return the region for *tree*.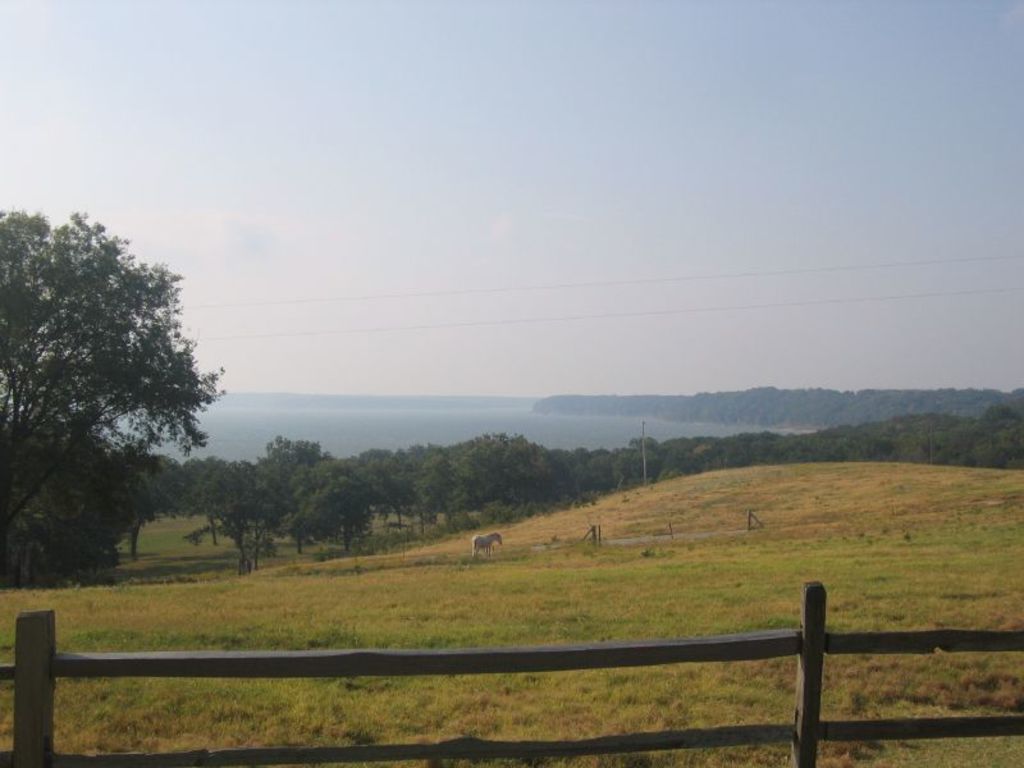
(420,435,466,525).
